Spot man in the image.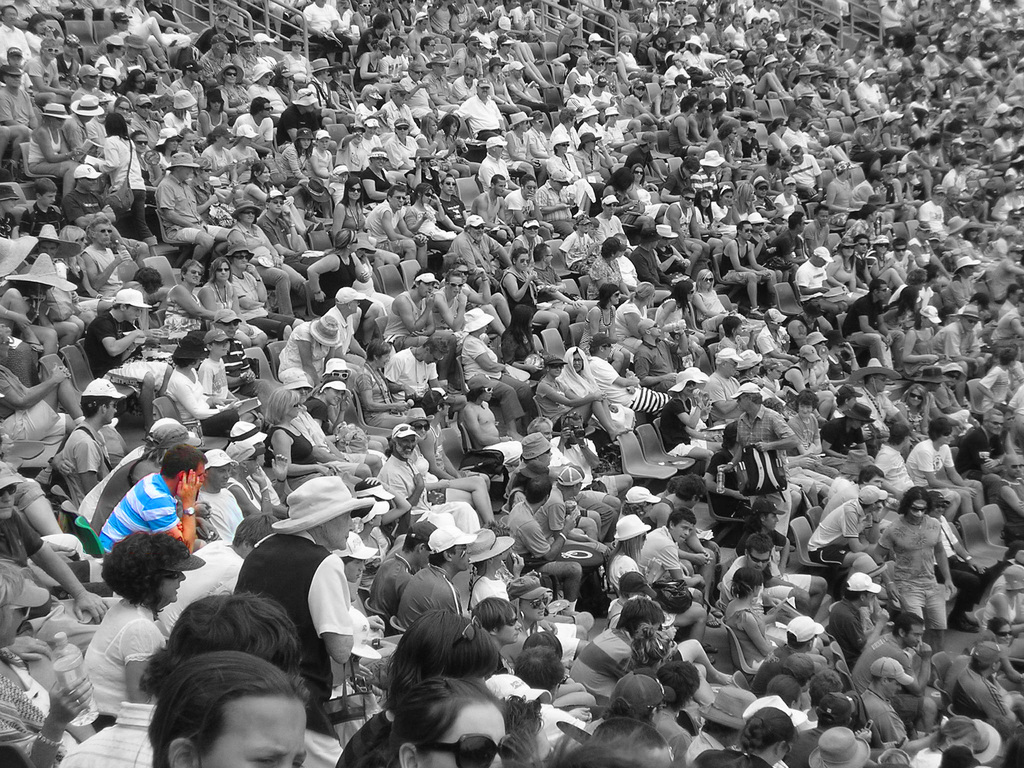
man found at bbox(722, 534, 815, 628).
